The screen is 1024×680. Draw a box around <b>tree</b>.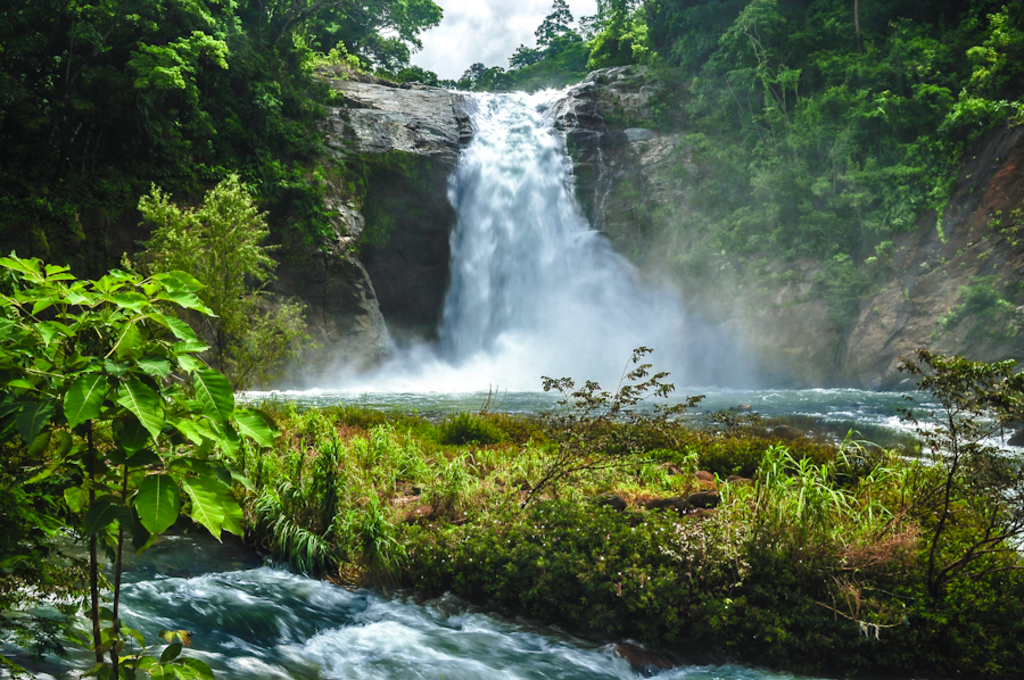
box(132, 167, 306, 396).
